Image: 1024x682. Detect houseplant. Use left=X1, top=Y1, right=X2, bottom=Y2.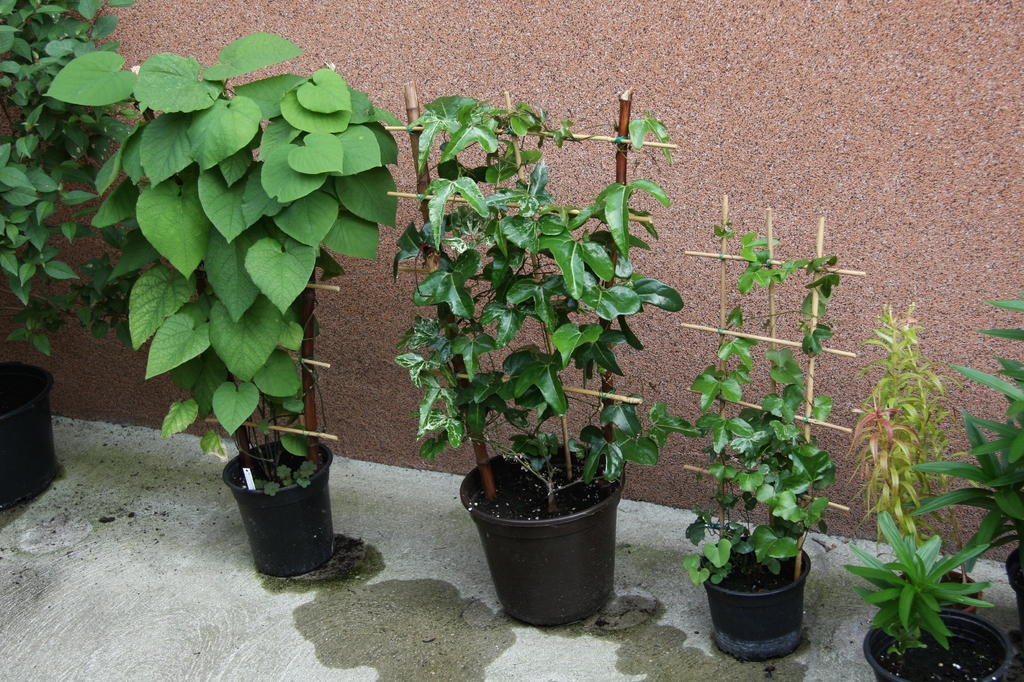
left=681, top=220, right=846, bottom=662.
